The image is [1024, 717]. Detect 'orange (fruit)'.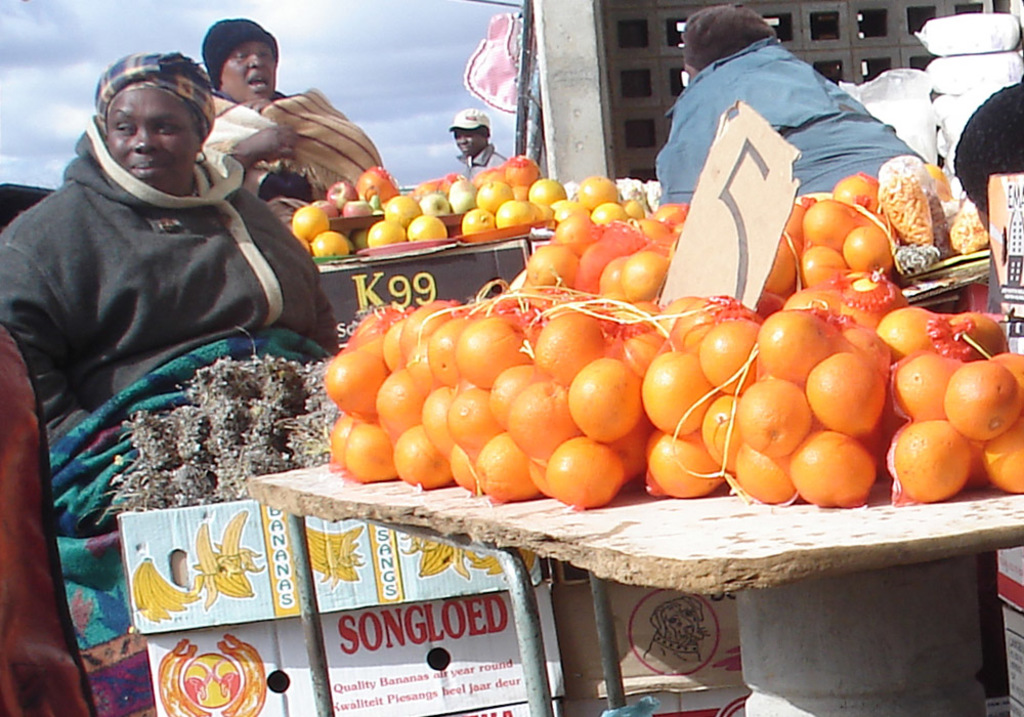
Detection: l=626, t=198, r=659, b=228.
